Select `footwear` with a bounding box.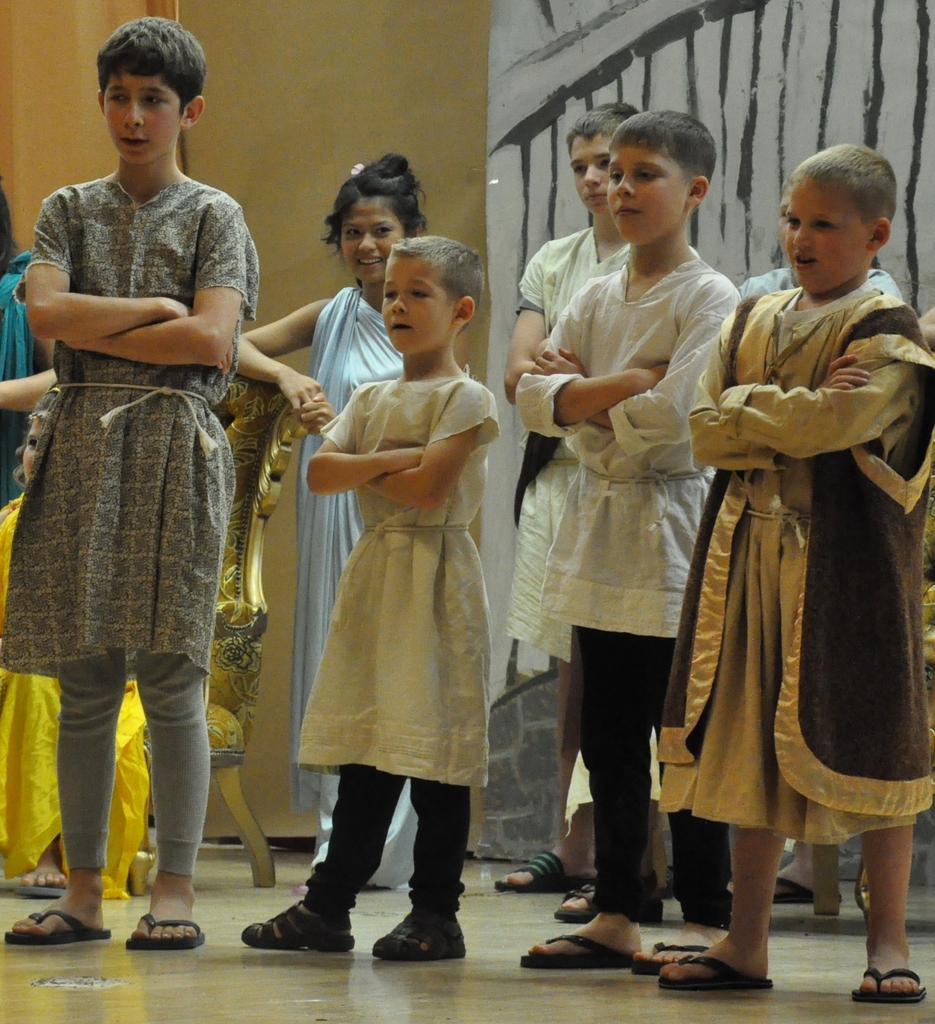
{"left": 20, "top": 865, "right": 74, "bottom": 890}.
